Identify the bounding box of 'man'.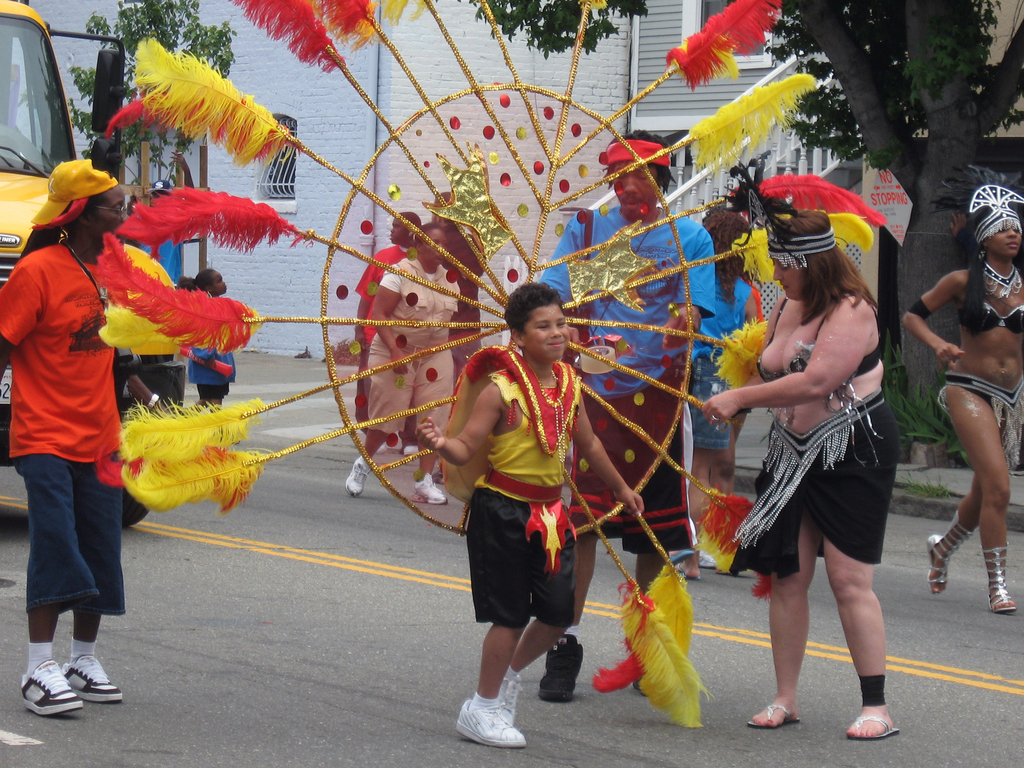
<bbox>351, 209, 422, 458</bbox>.
